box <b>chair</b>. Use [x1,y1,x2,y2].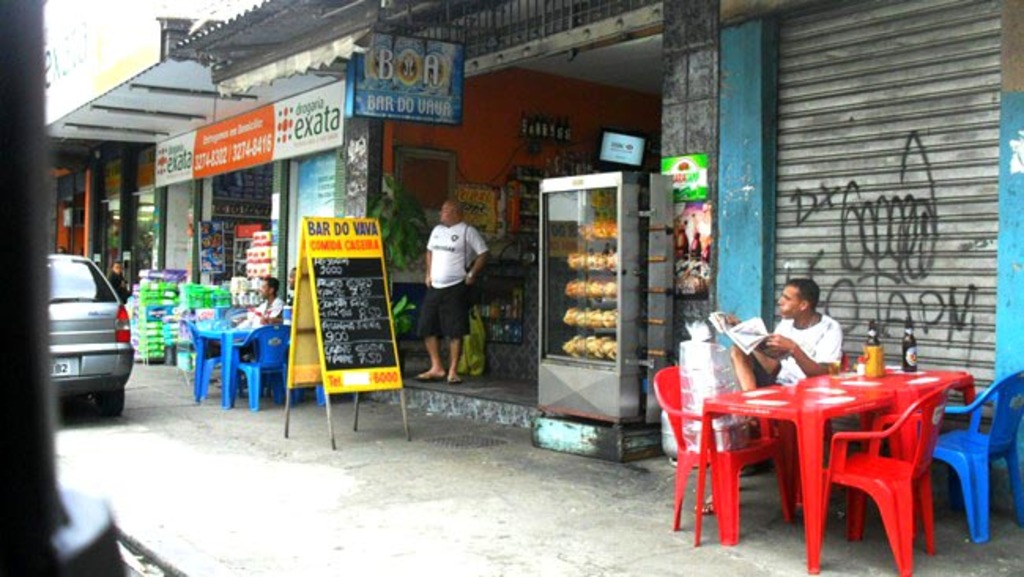
[184,318,232,402].
